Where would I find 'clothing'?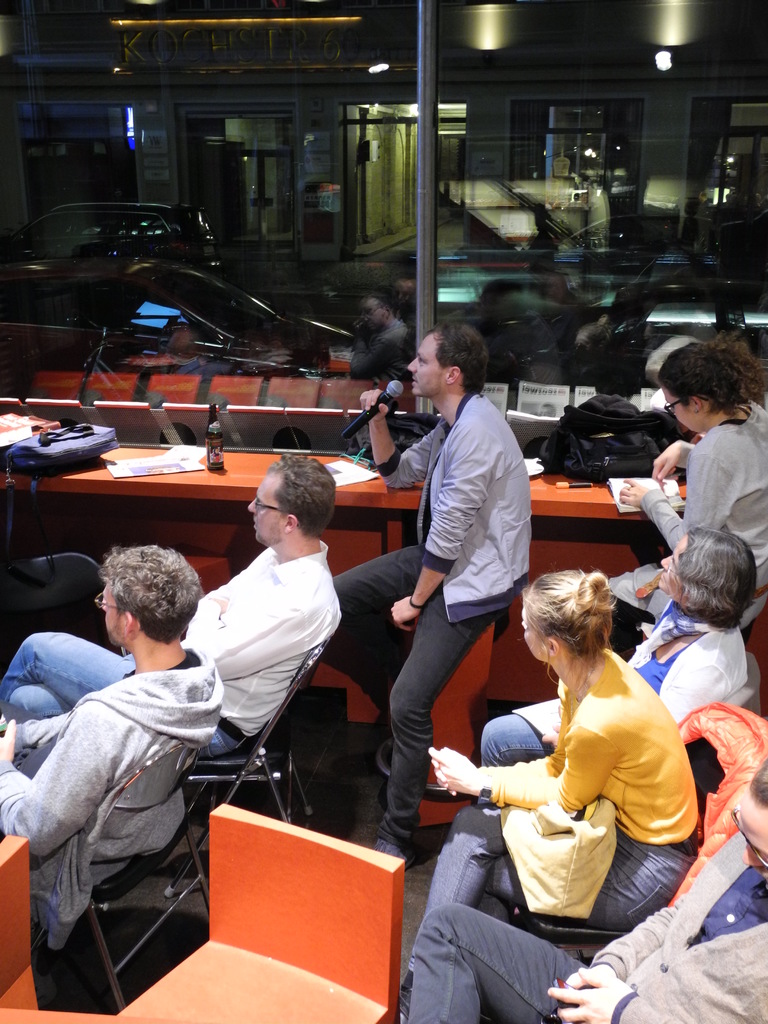
At 330:392:533:848.
